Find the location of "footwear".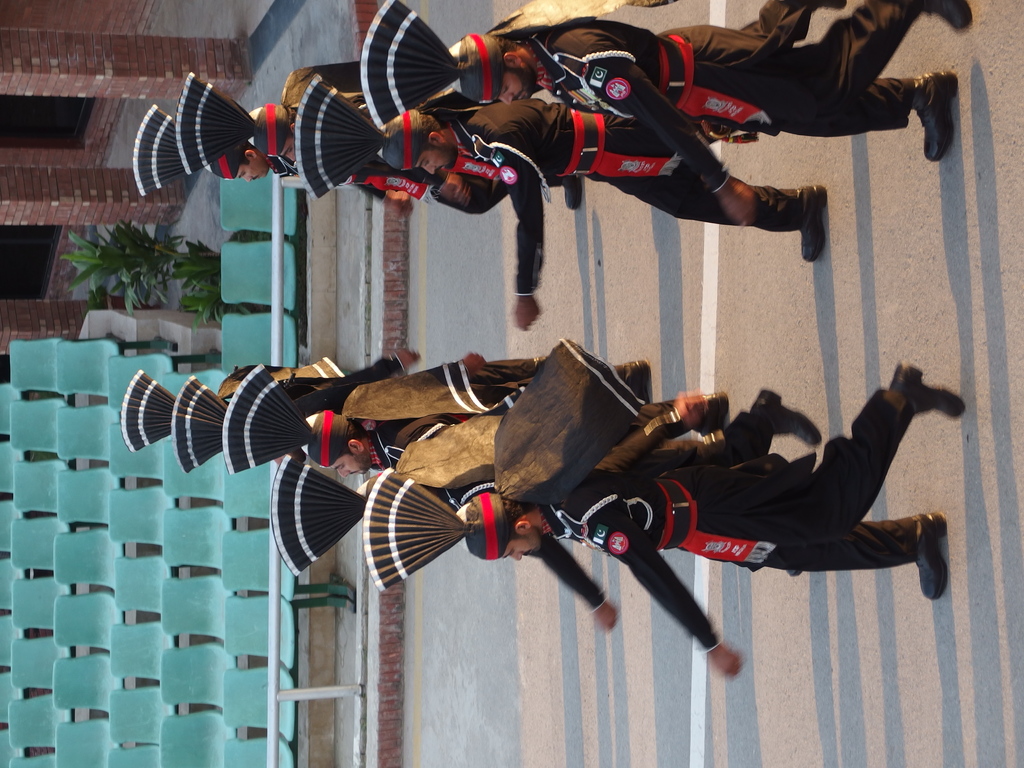
Location: region(932, 0, 977, 29).
